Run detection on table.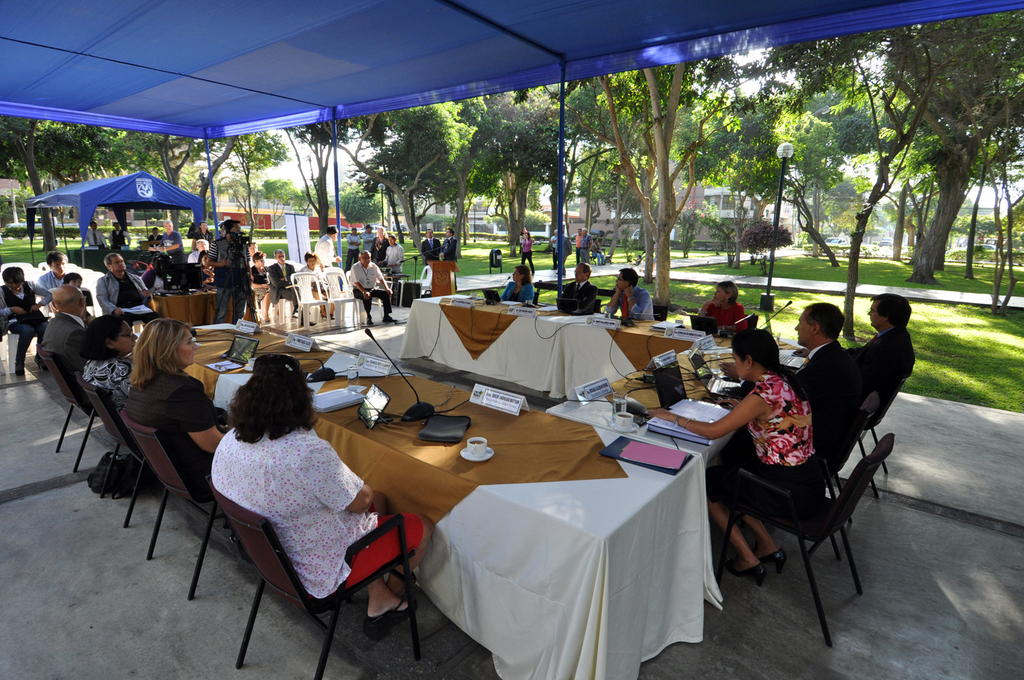
Result: 545, 341, 811, 490.
